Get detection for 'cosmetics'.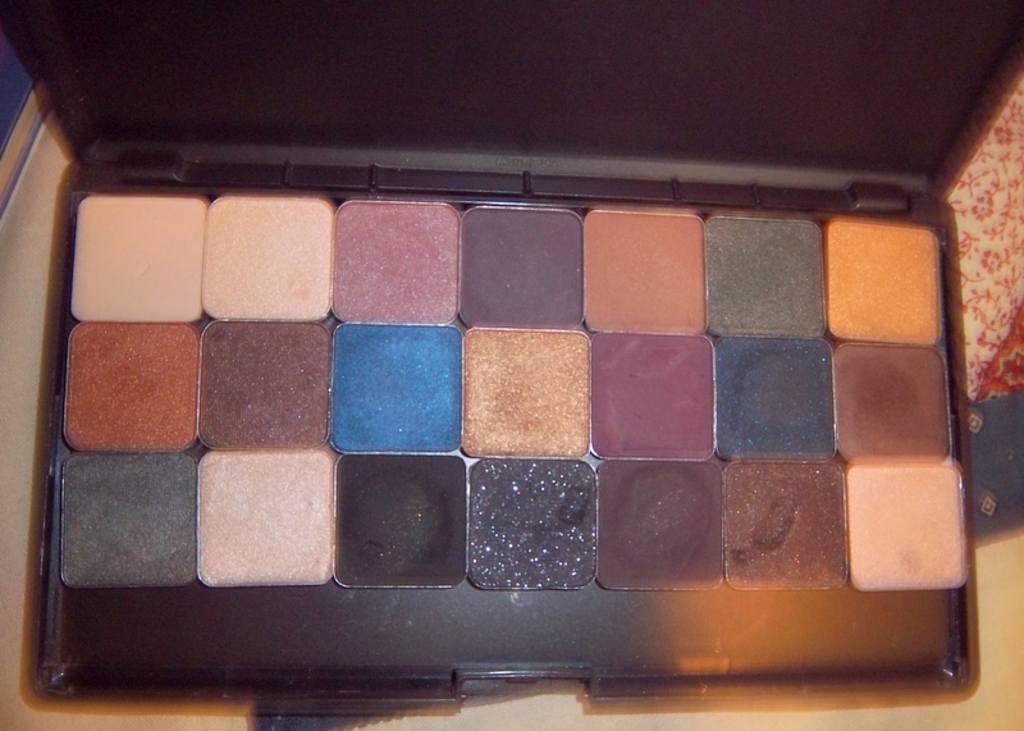
Detection: box(462, 209, 581, 328).
